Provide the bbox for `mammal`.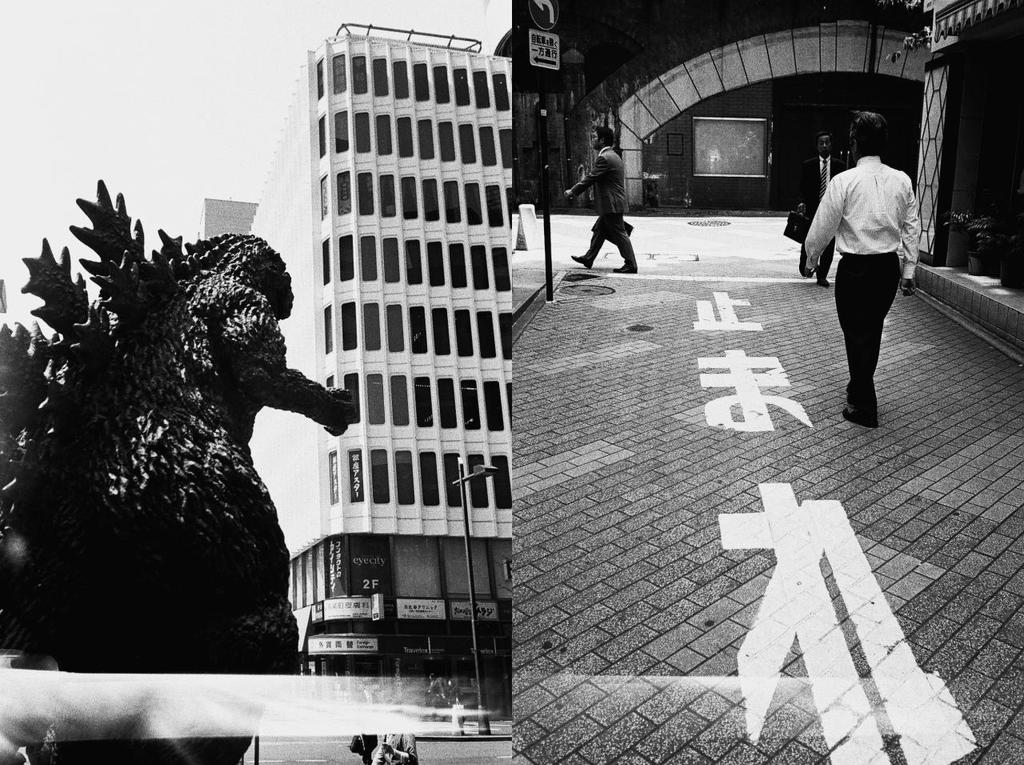
Rect(810, 132, 937, 380).
